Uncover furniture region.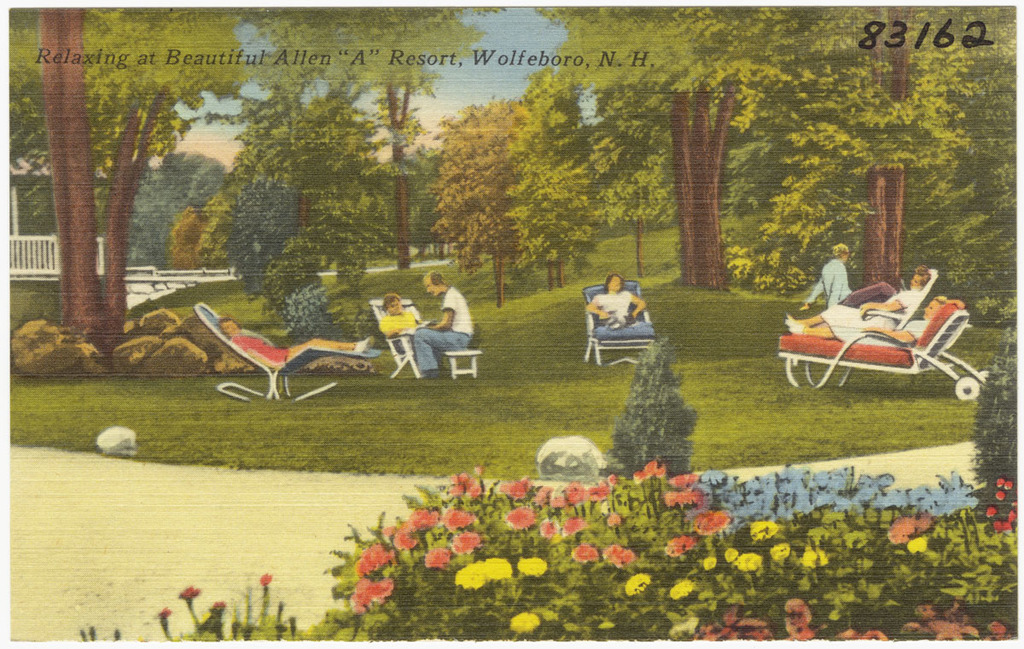
Uncovered: Rect(767, 298, 989, 403).
